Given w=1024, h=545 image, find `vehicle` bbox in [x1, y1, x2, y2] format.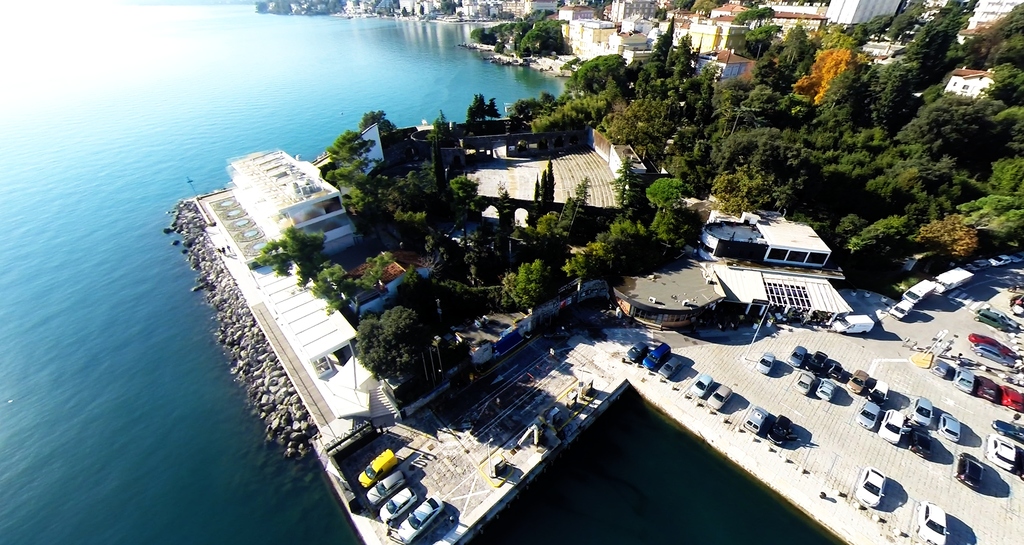
[975, 374, 1001, 403].
